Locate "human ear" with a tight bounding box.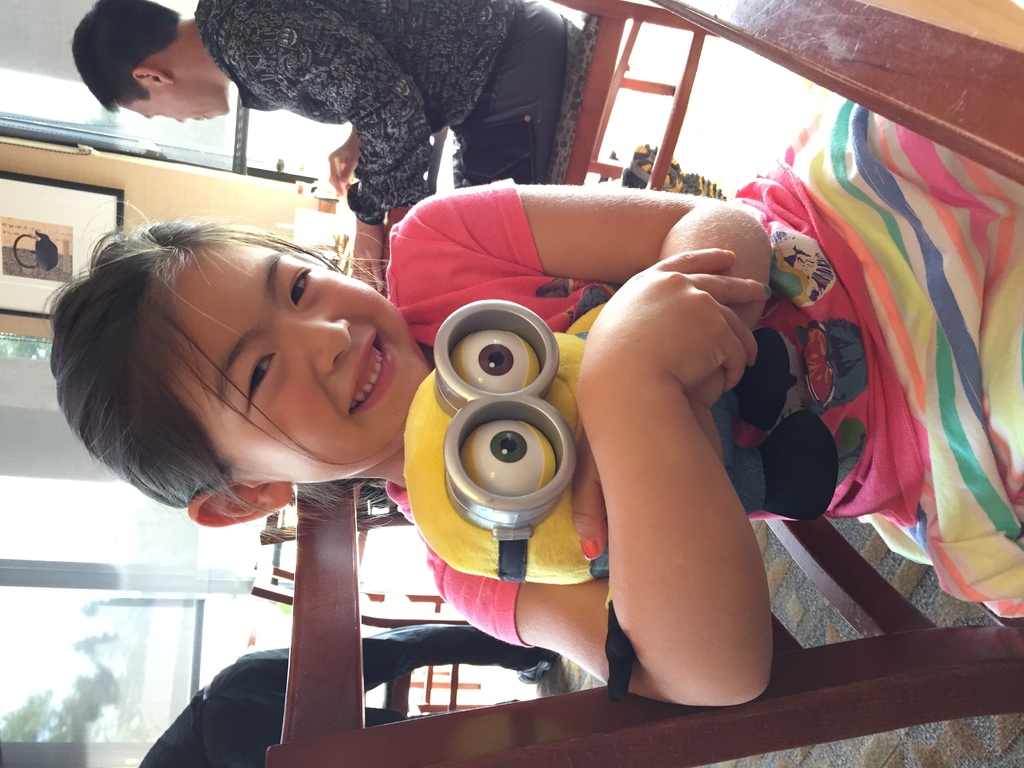
[x1=129, y1=67, x2=174, y2=88].
